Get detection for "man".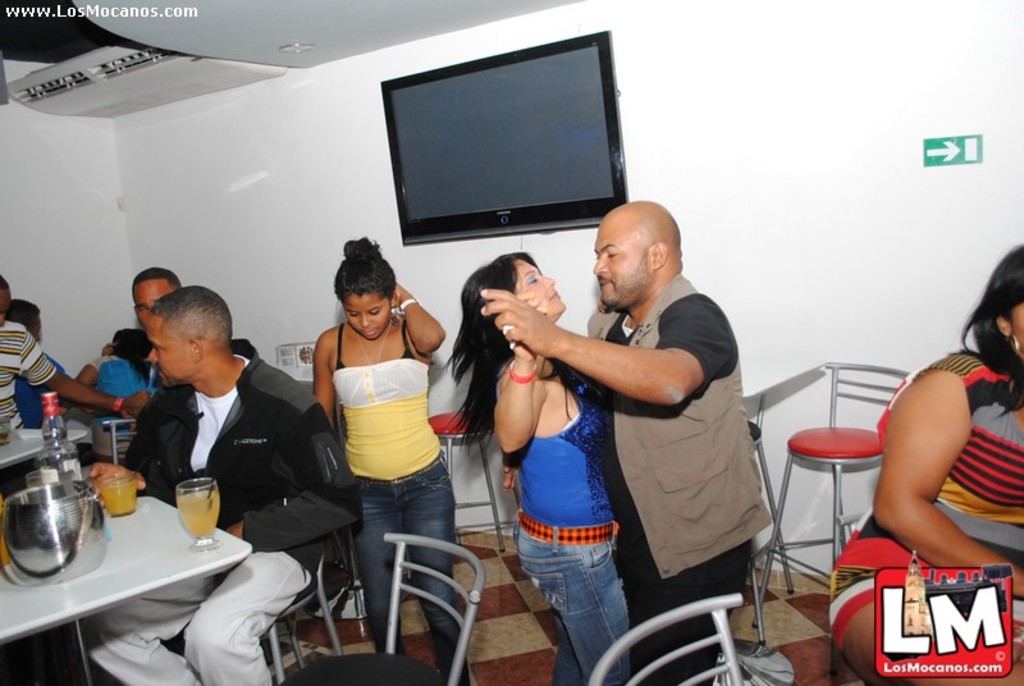
Detection: [0, 265, 145, 451].
